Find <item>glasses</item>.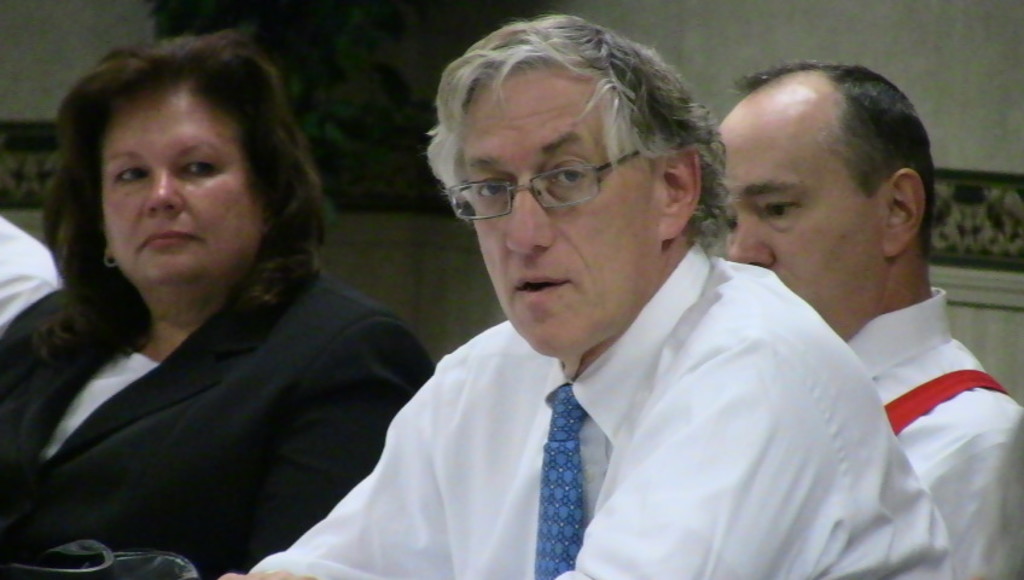
[437, 139, 668, 219].
